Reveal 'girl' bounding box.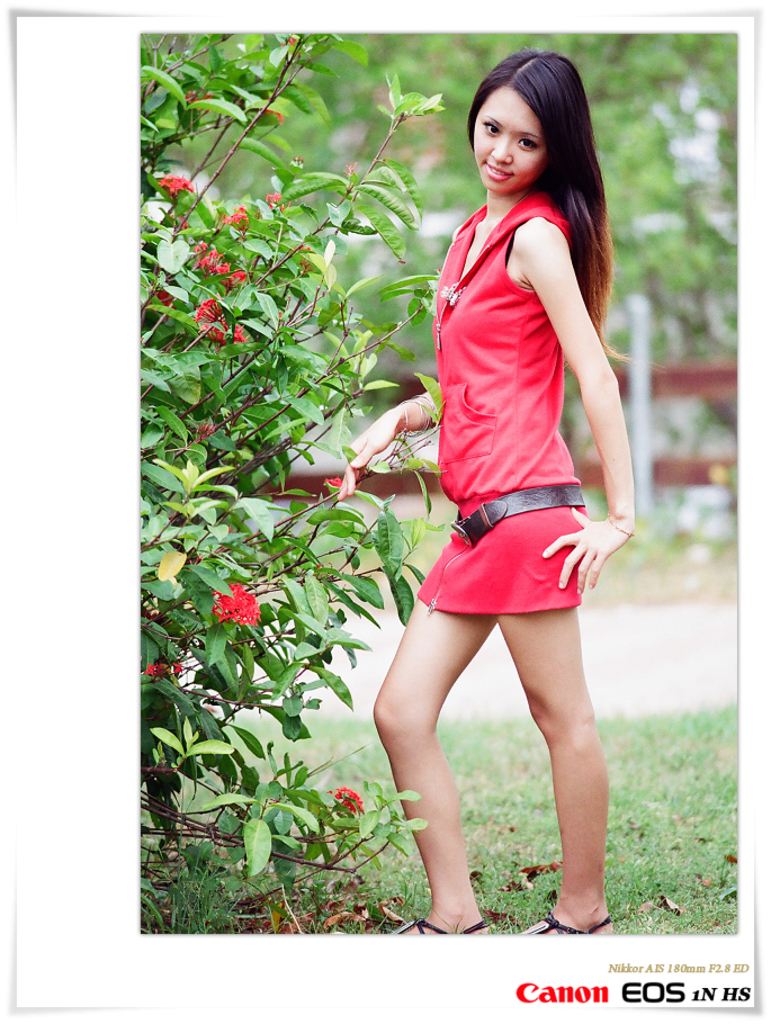
Revealed: (322, 45, 633, 932).
